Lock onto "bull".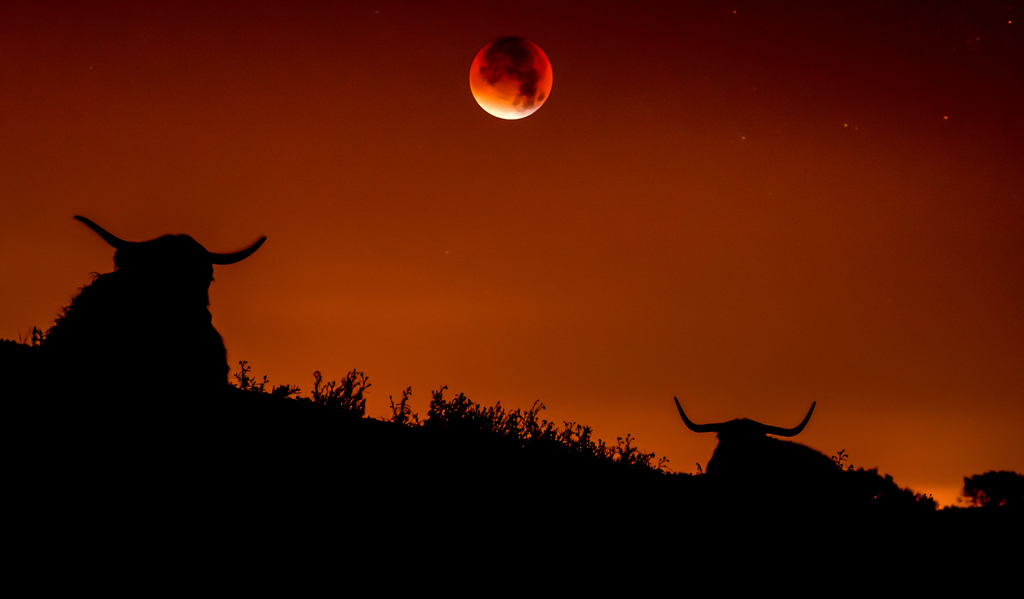
Locked: x1=39, y1=213, x2=266, y2=386.
